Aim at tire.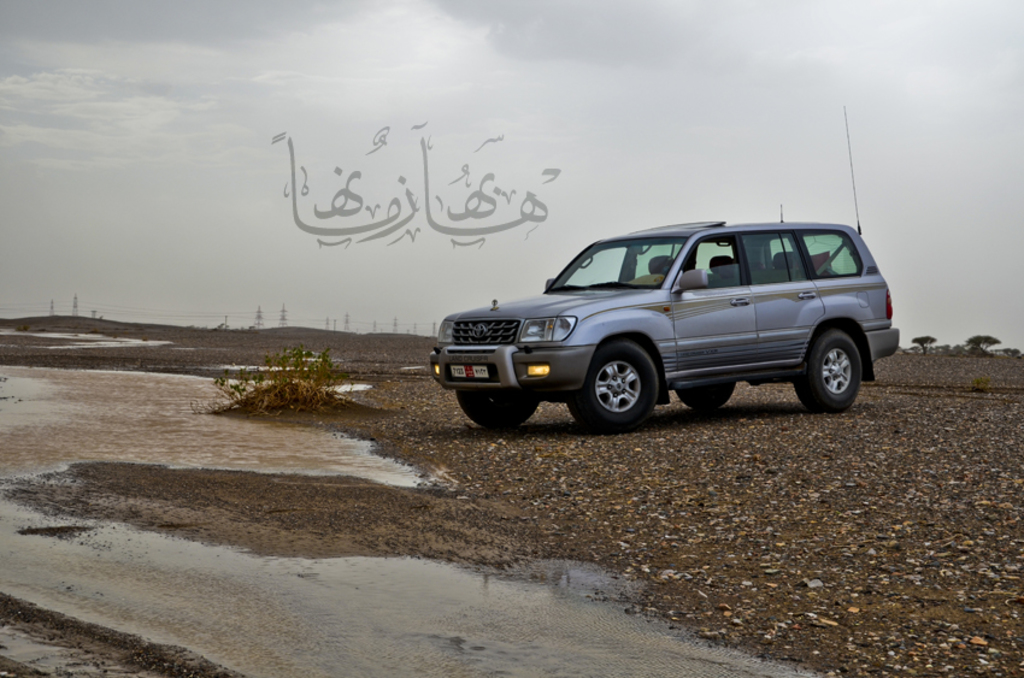
Aimed at [455, 400, 539, 432].
